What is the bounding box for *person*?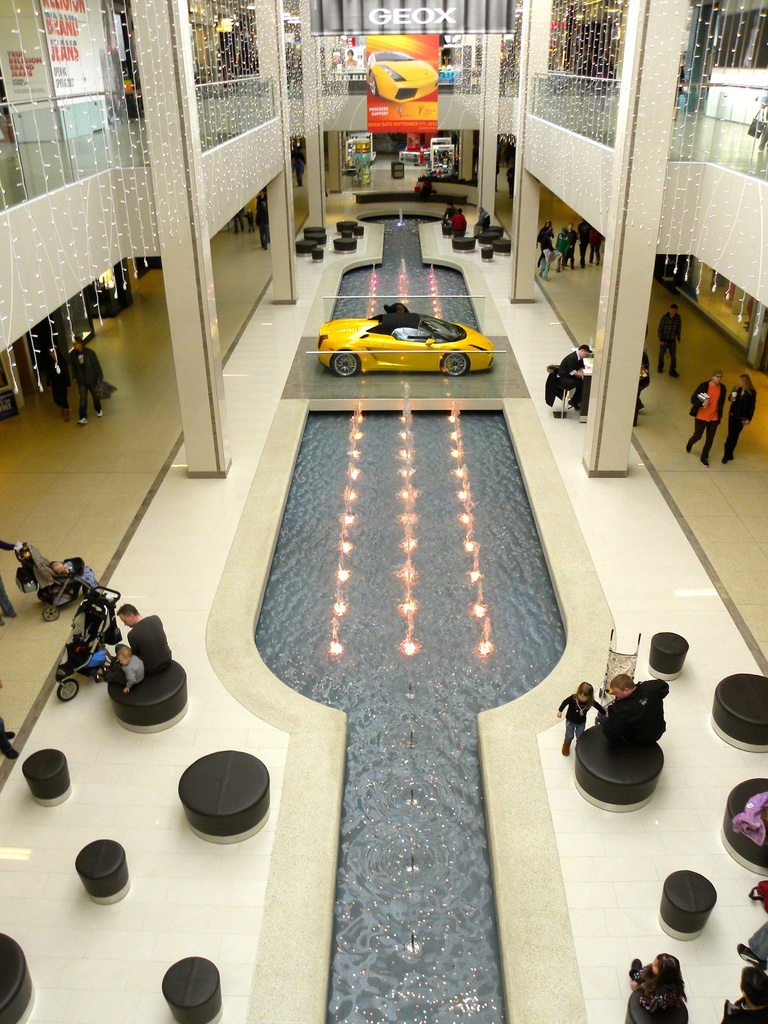
557,680,606,755.
